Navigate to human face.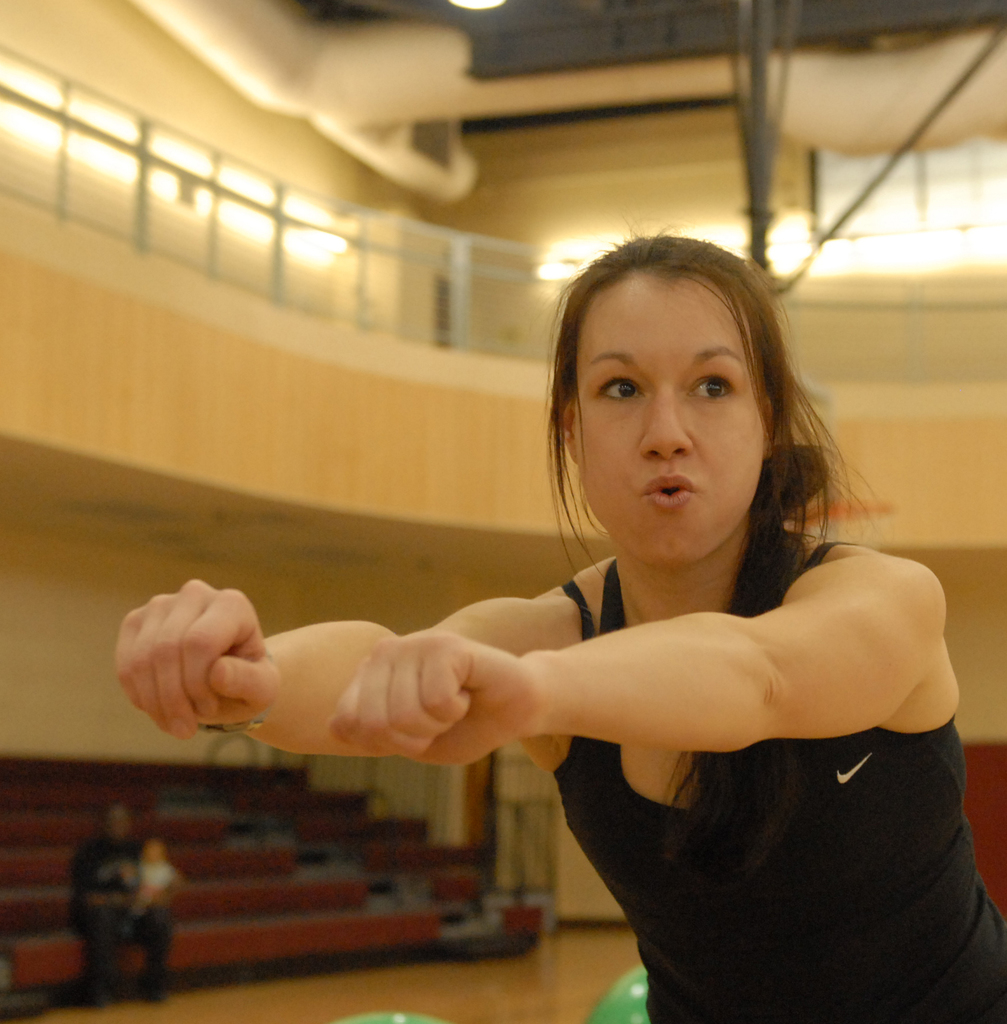
Navigation target: left=569, top=270, right=765, bottom=567.
